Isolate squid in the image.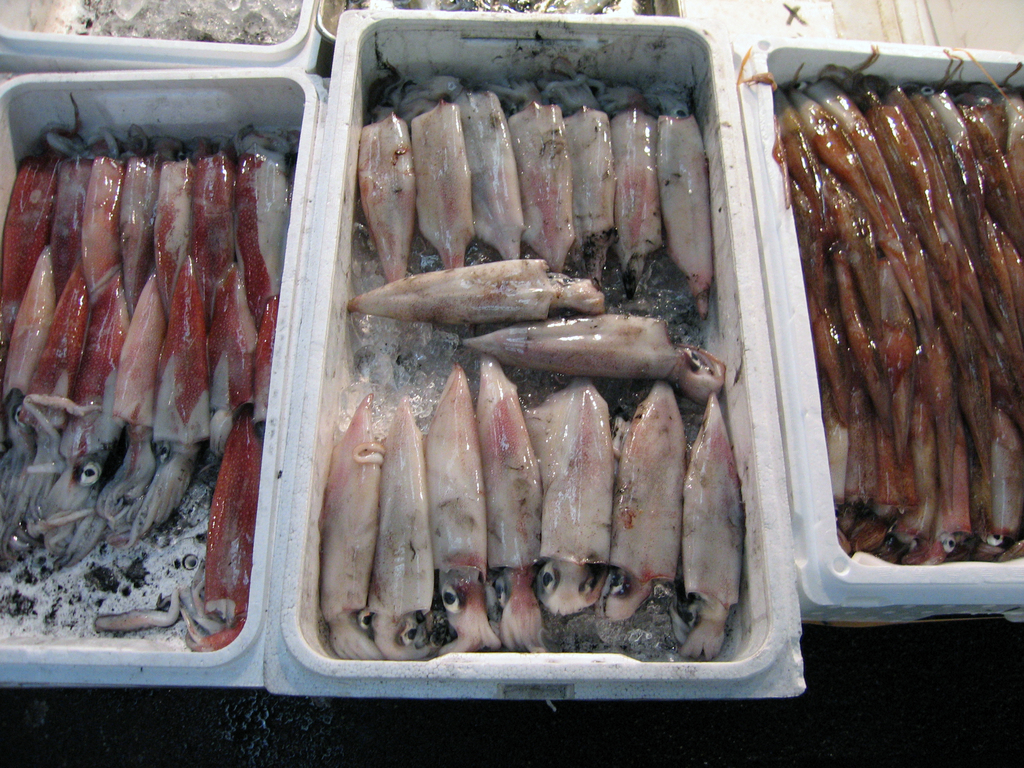
Isolated region: bbox(618, 79, 661, 285).
